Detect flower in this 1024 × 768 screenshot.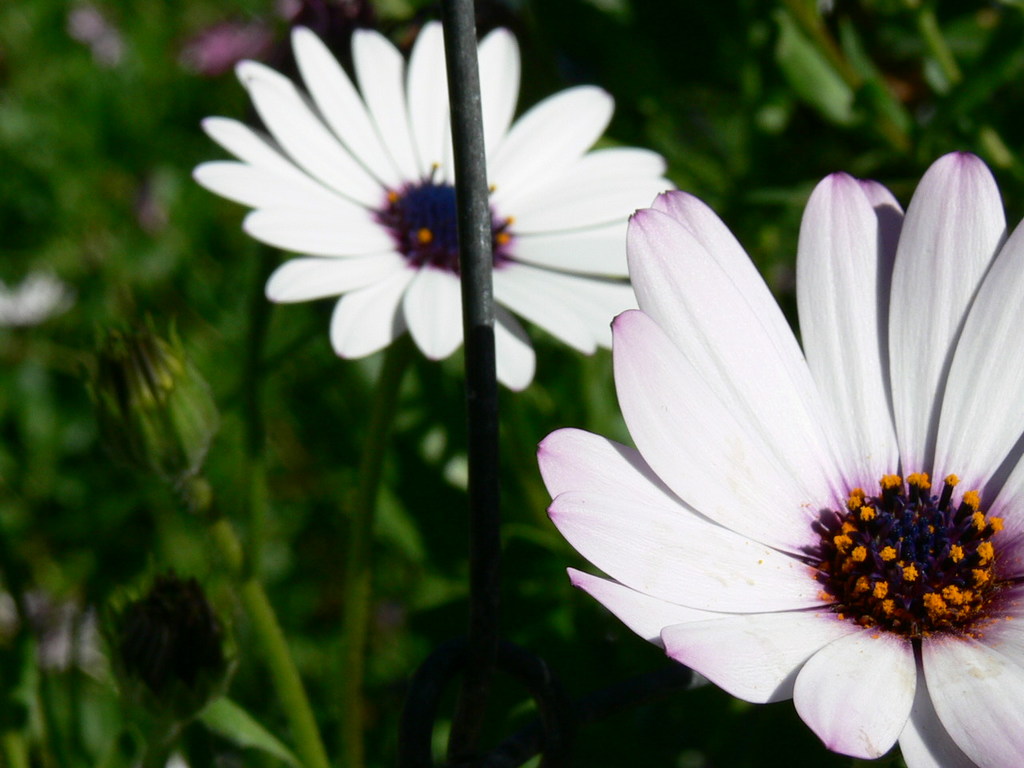
Detection: <bbox>546, 163, 1023, 764</bbox>.
